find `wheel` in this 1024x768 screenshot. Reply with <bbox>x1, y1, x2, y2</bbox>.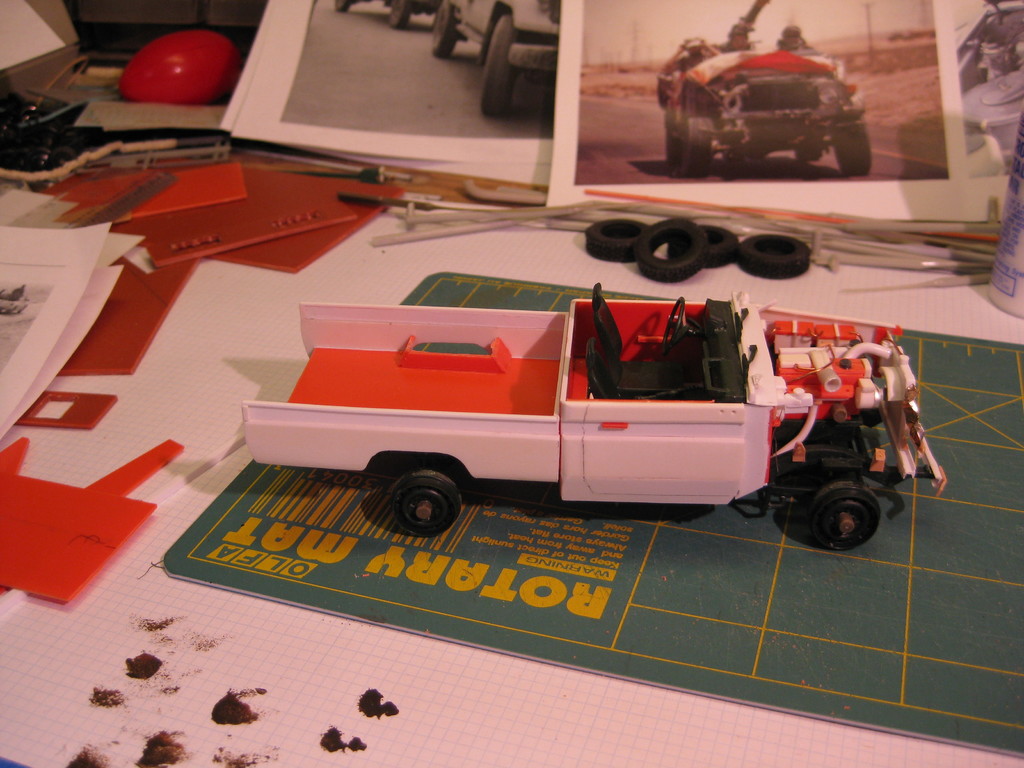
<bbox>392, 465, 464, 538</bbox>.
